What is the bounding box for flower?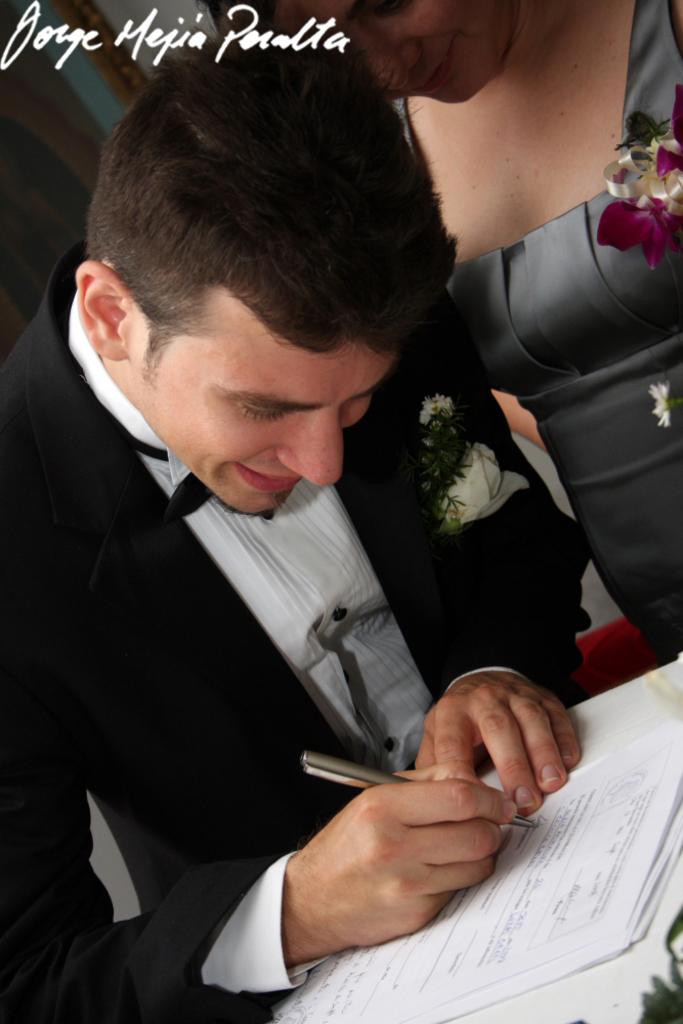
pyautogui.locateOnScreen(649, 377, 673, 433).
